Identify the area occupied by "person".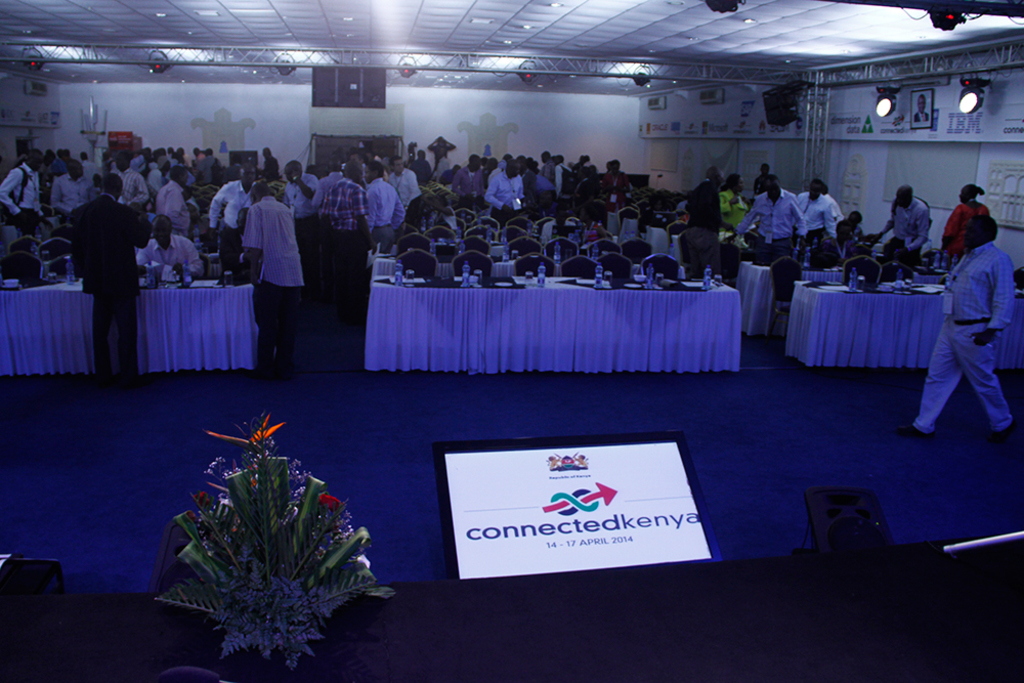
Area: crop(901, 212, 1023, 447).
